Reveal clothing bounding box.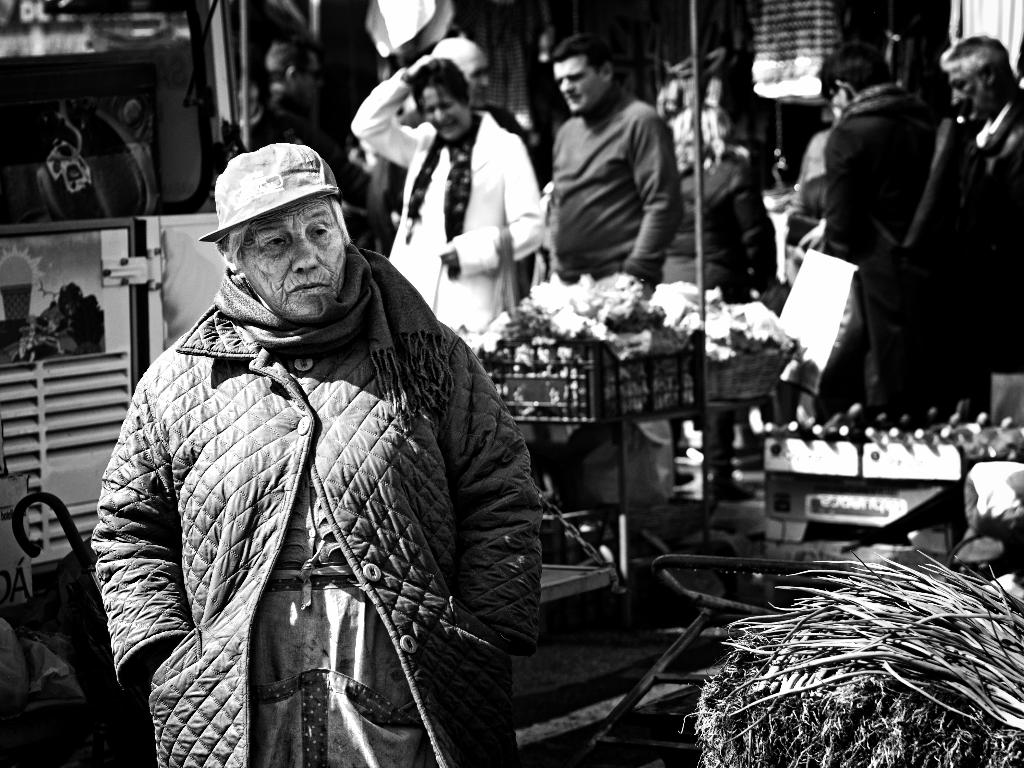
Revealed: bbox=(790, 41, 992, 442).
